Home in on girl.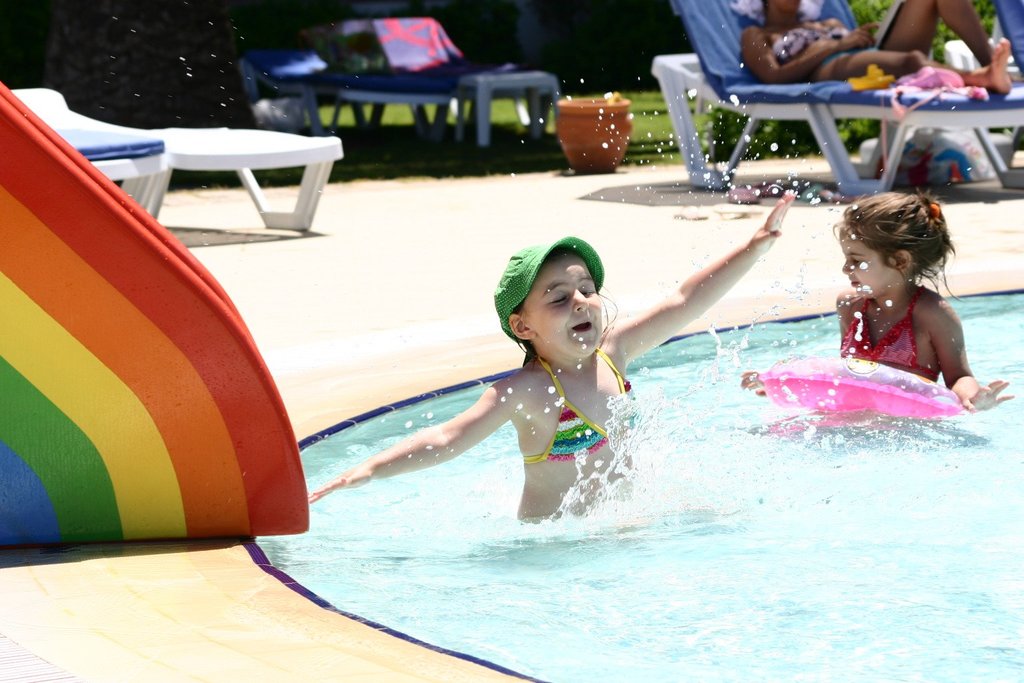
Homed in at locate(739, 193, 1017, 416).
